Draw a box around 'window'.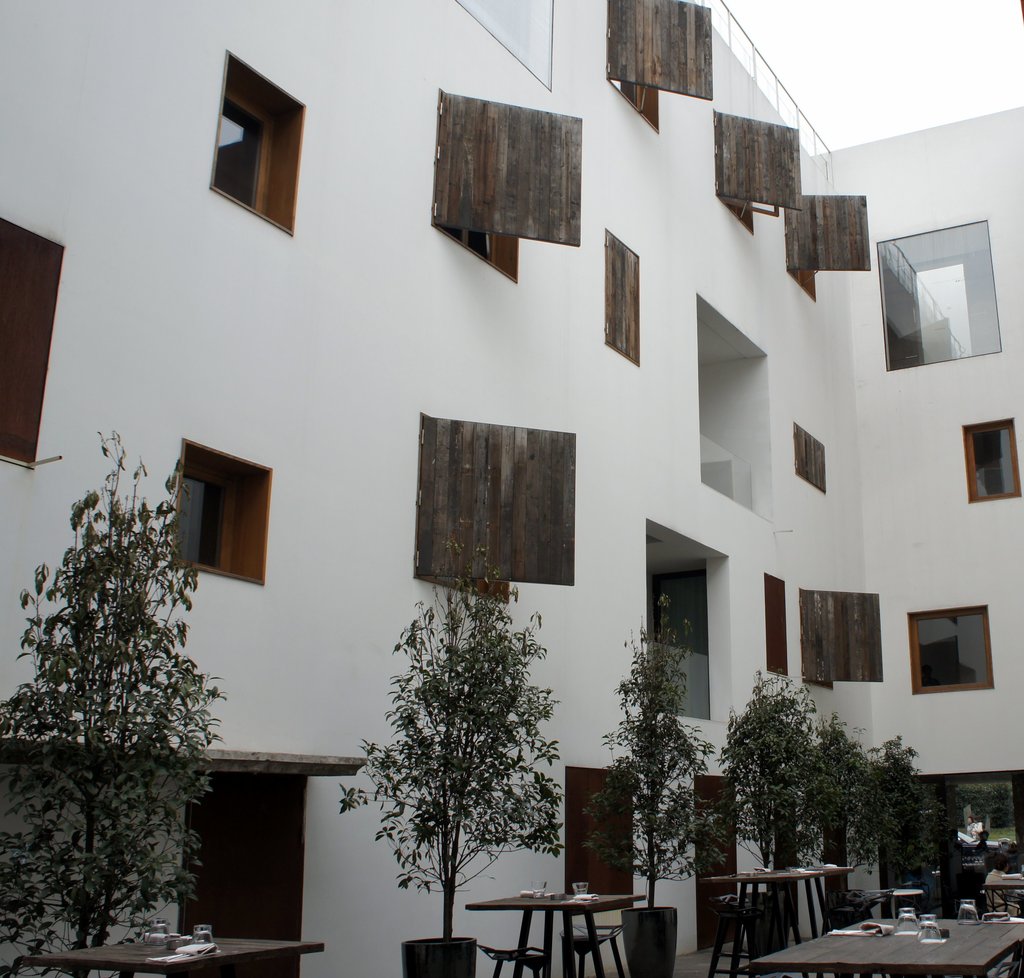
[887,232,998,360].
